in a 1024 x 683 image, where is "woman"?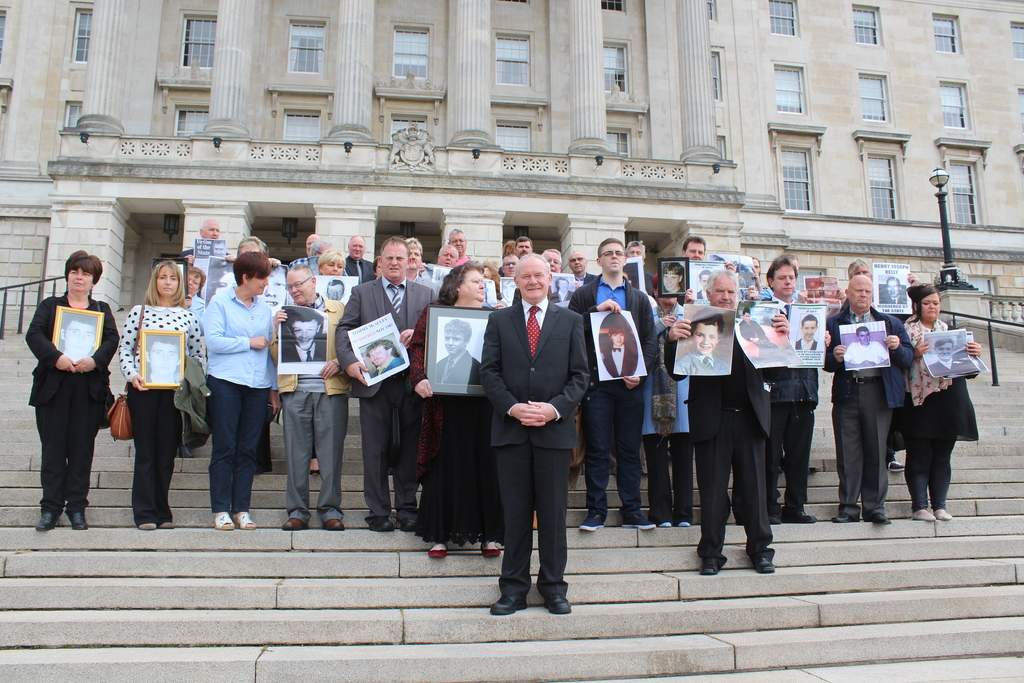
116,259,202,533.
